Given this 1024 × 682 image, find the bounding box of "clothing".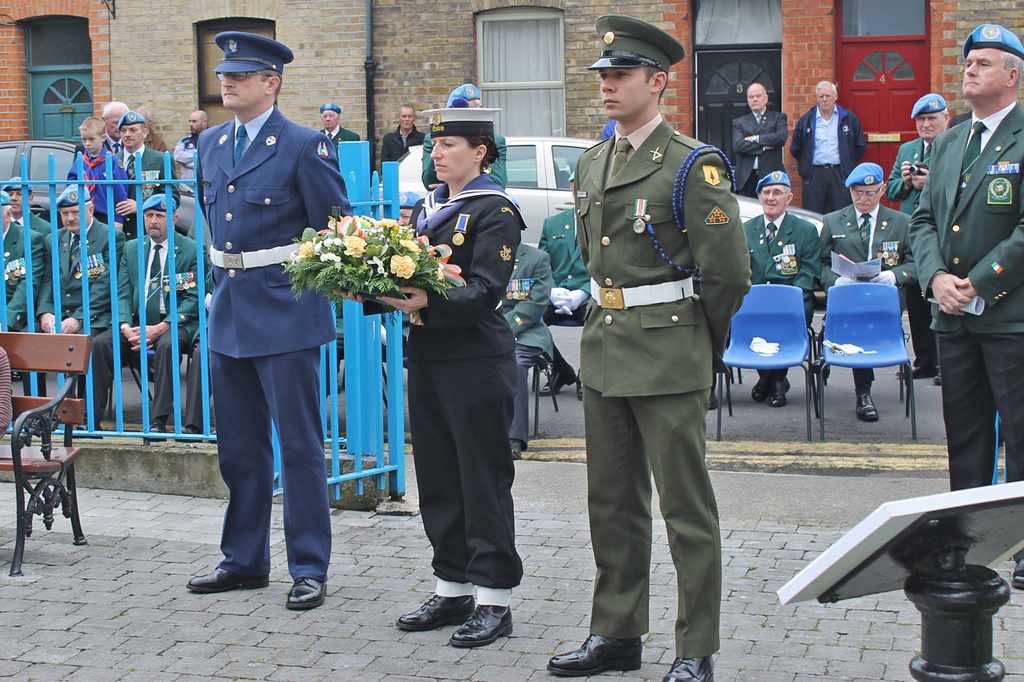
BBox(417, 129, 509, 212).
